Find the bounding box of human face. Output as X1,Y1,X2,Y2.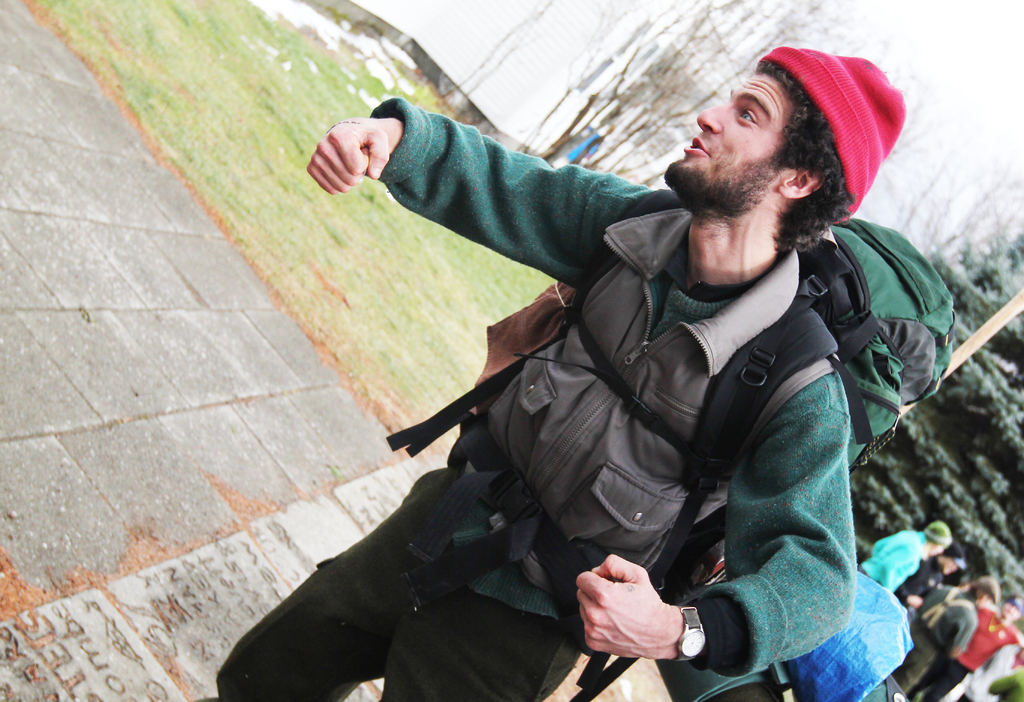
653,70,802,214.
